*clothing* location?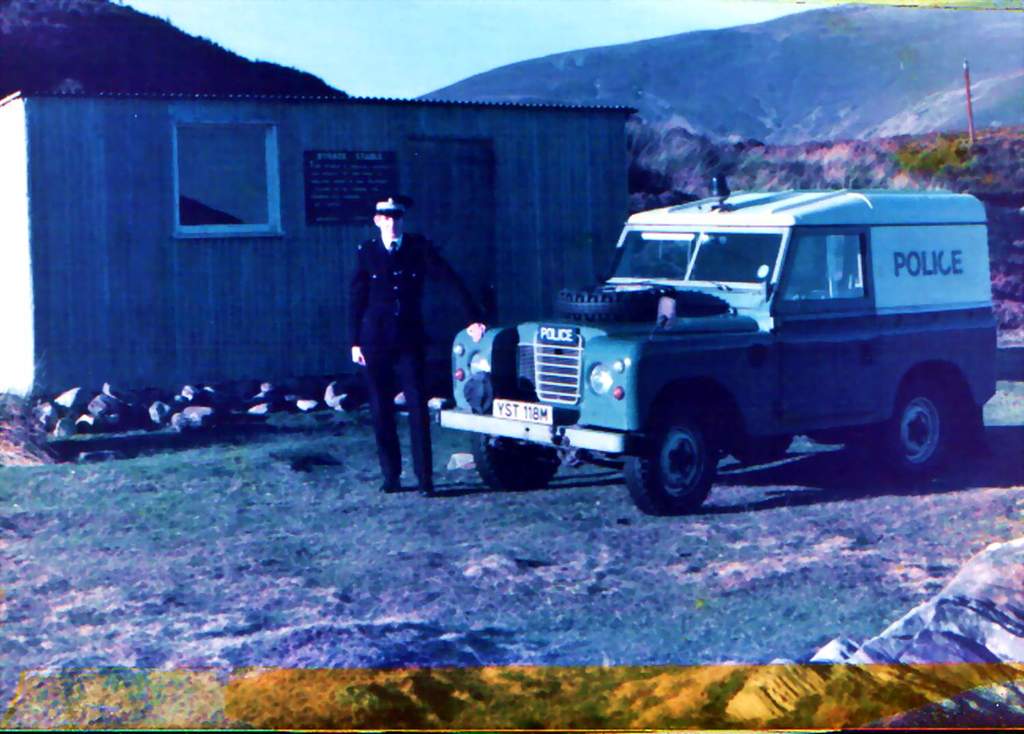
Rect(344, 236, 479, 484)
